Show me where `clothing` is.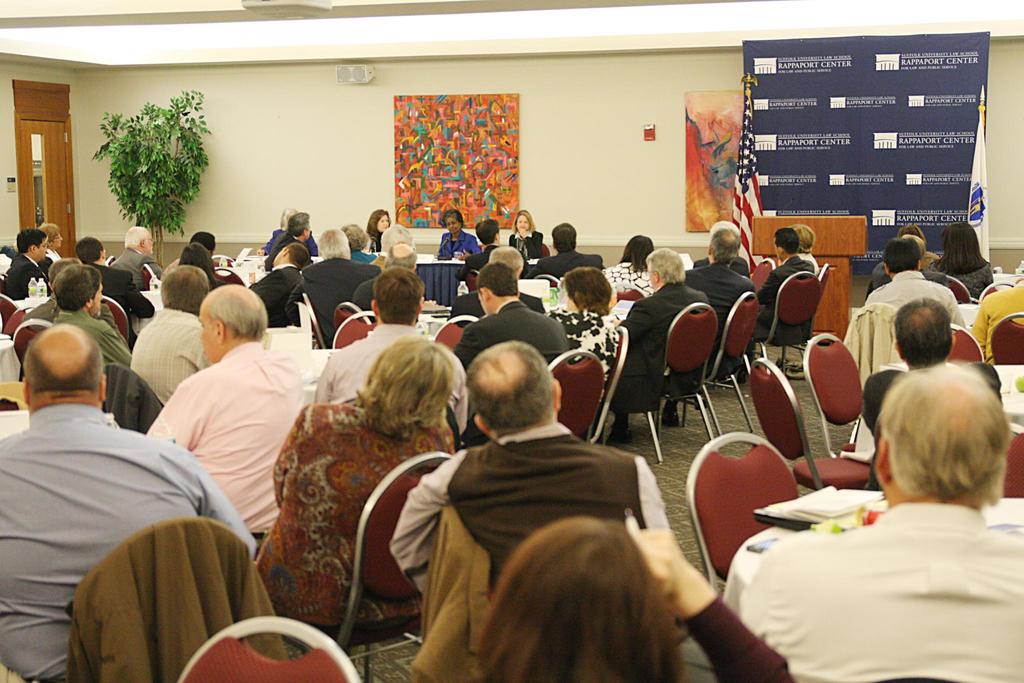
`clothing` is at rect(458, 300, 565, 366).
